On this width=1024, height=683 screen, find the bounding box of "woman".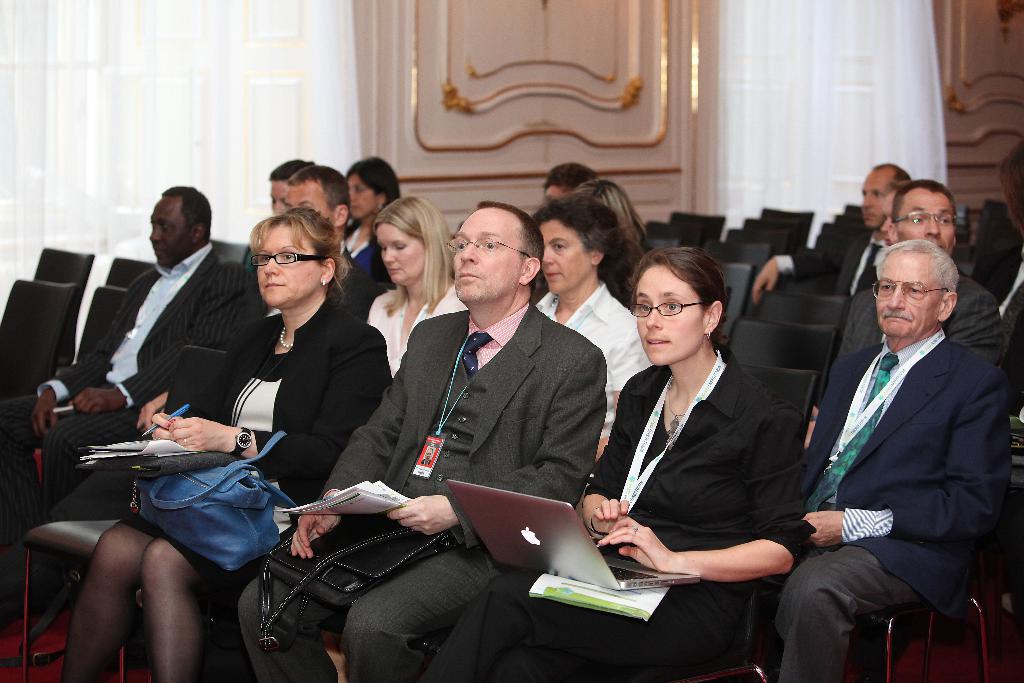
Bounding box: l=413, t=243, r=813, b=682.
